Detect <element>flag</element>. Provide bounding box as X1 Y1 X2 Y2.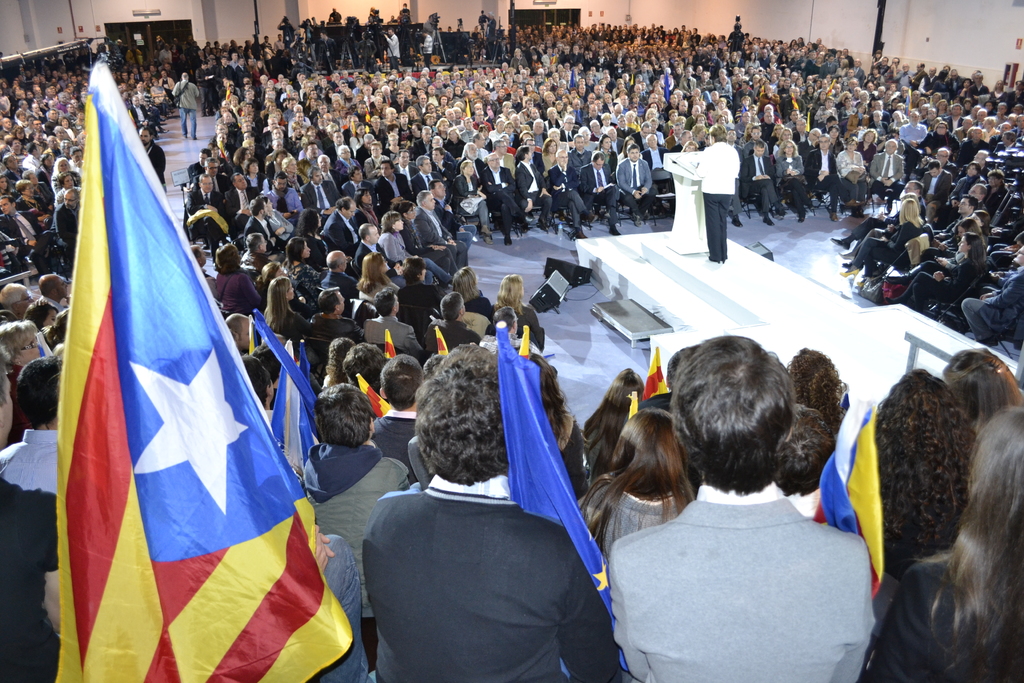
627 384 636 423.
